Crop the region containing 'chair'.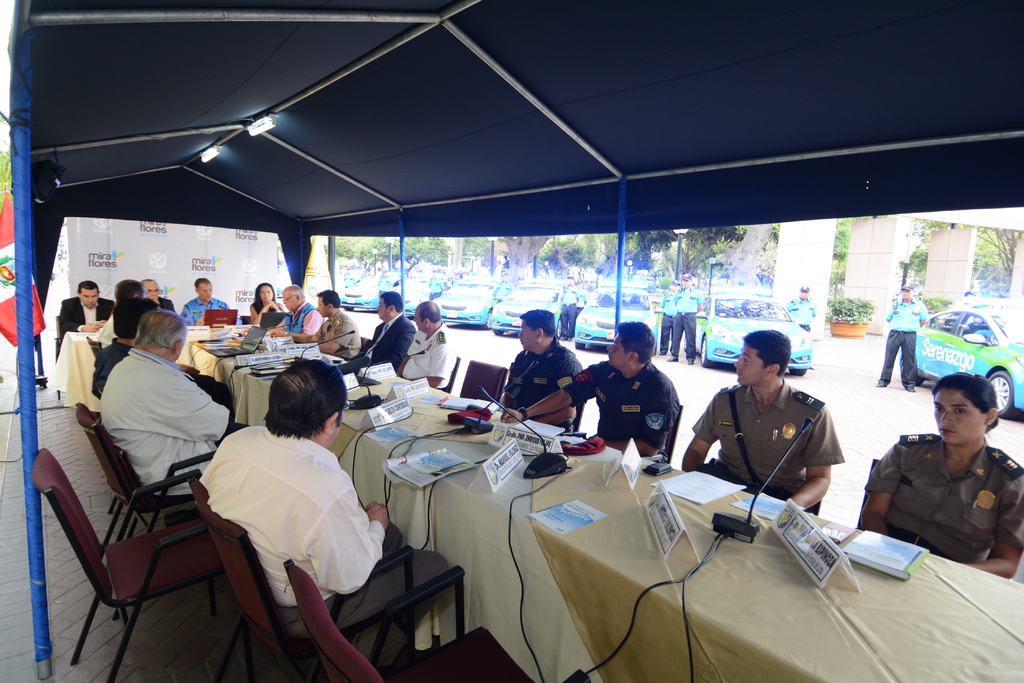
Crop region: [573,401,586,437].
